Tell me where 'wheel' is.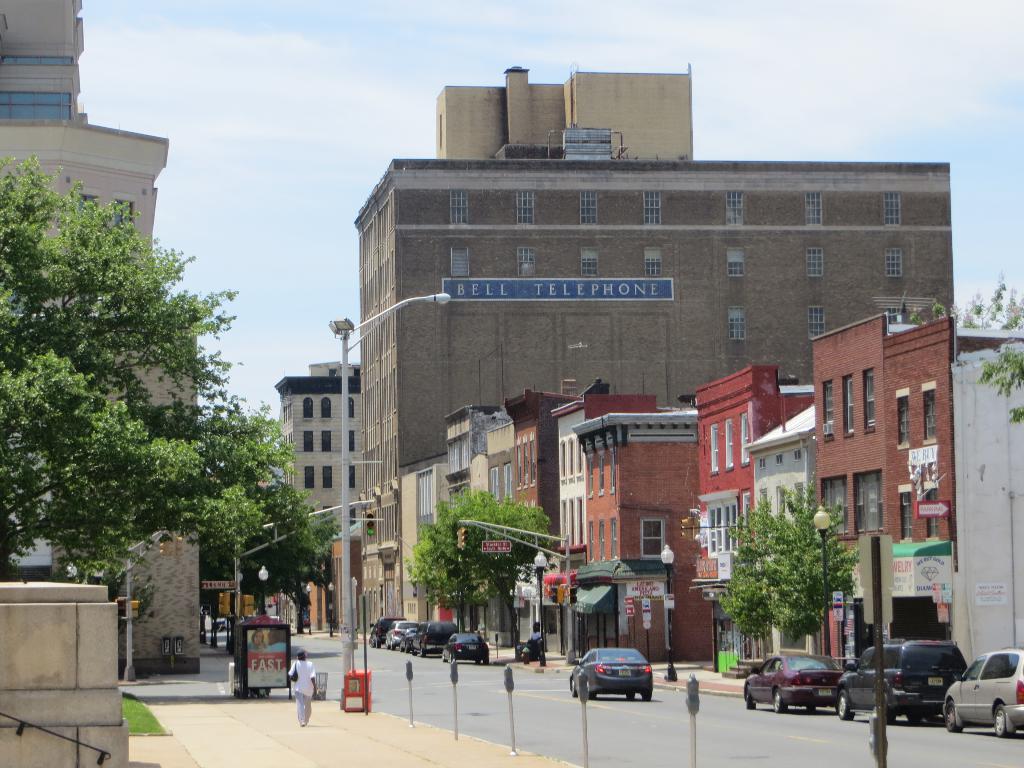
'wheel' is at 442,653,488,662.
